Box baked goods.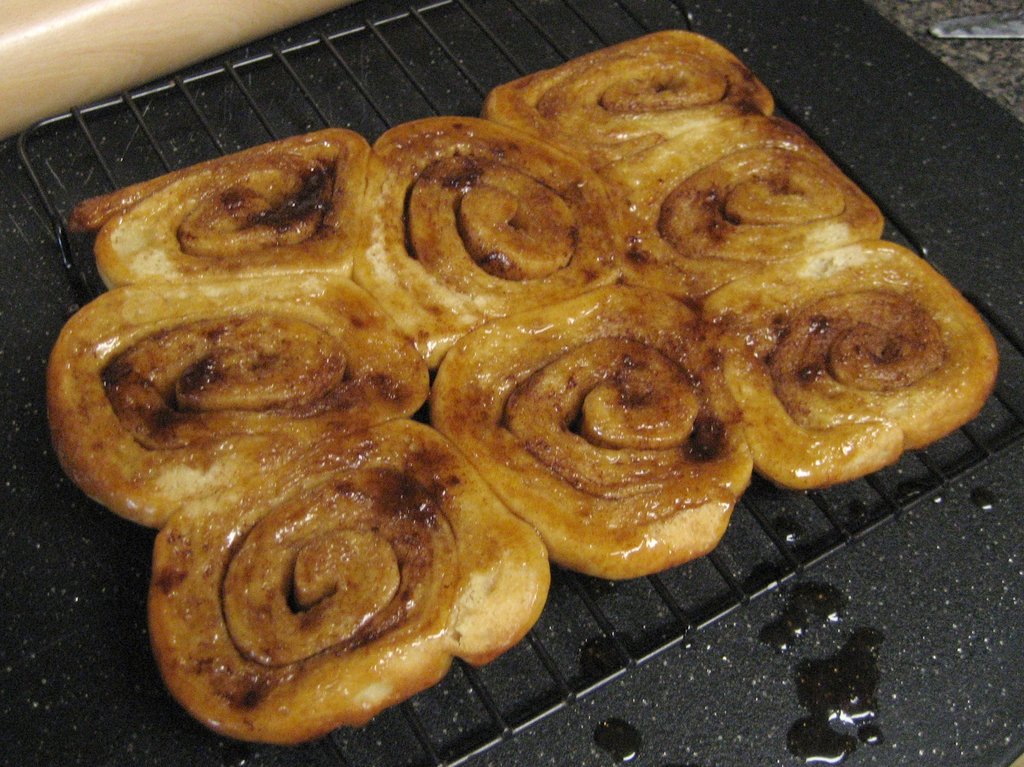
locate(614, 113, 884, 306).
